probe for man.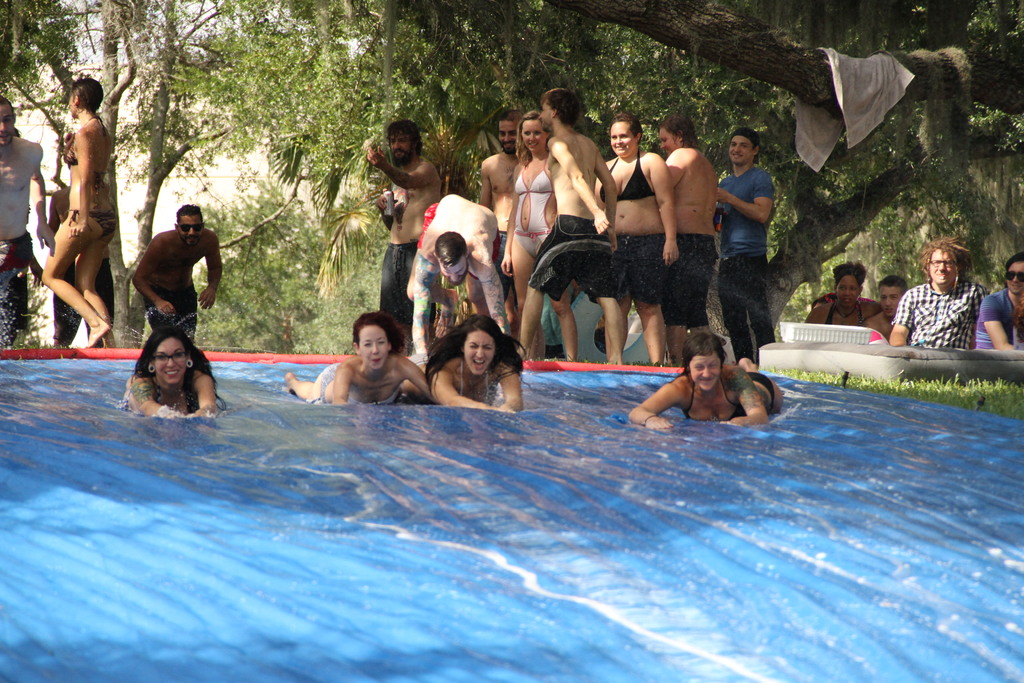
Probe result: 365 115 442 347.
